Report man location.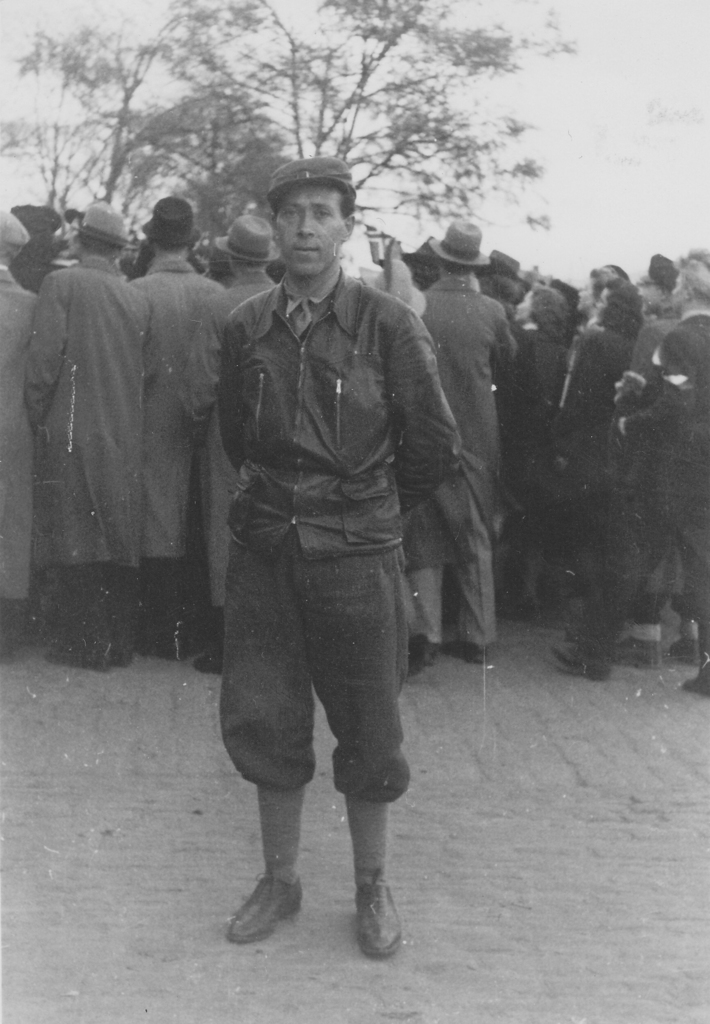
Report: left=0, top=204, right=44, bottom=653.
